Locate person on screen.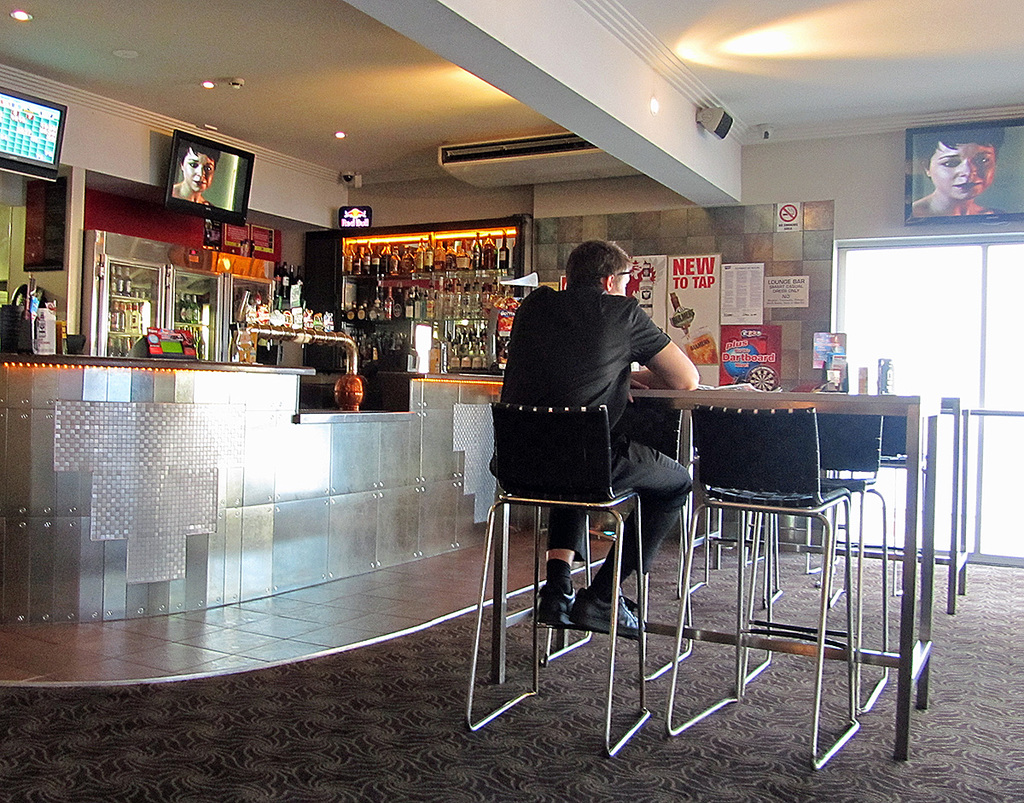
On screen at <region>909, 126, 1005, 212</region>.
